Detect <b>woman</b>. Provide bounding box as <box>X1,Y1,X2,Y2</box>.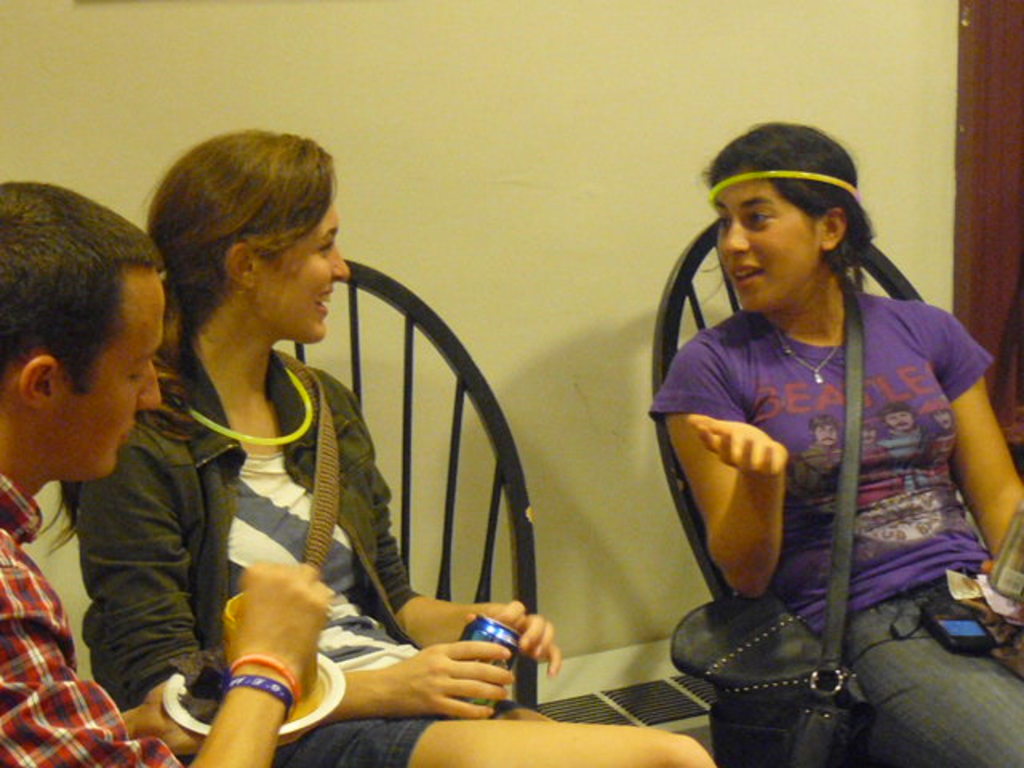
<box>35,128,710,766</box>.
